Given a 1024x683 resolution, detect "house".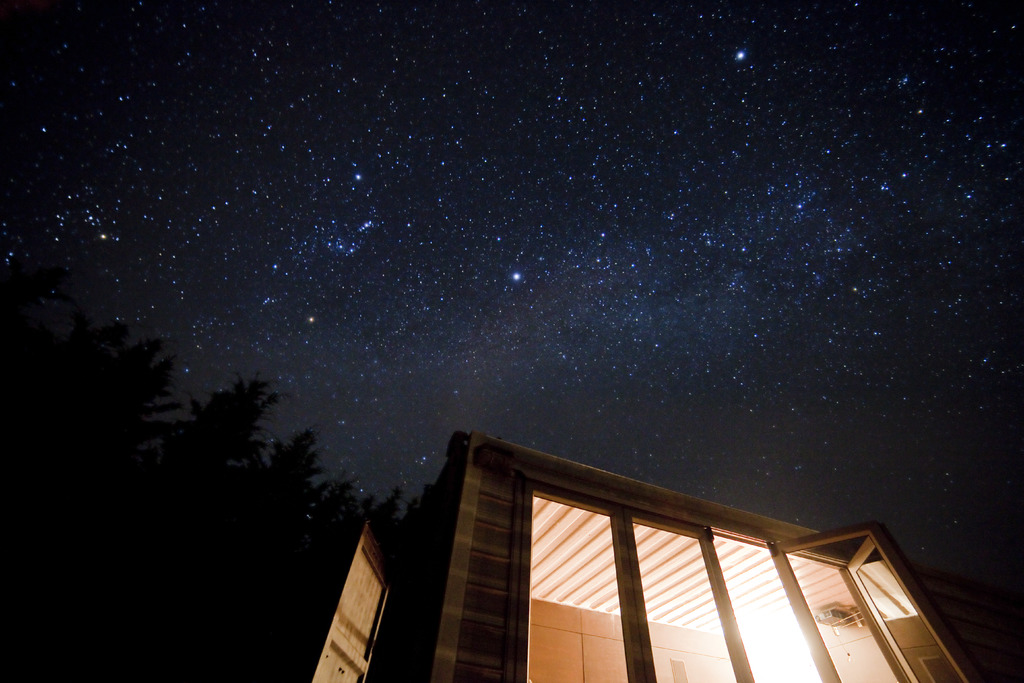
x1=304 y1=429 x2=986 y2=682.
